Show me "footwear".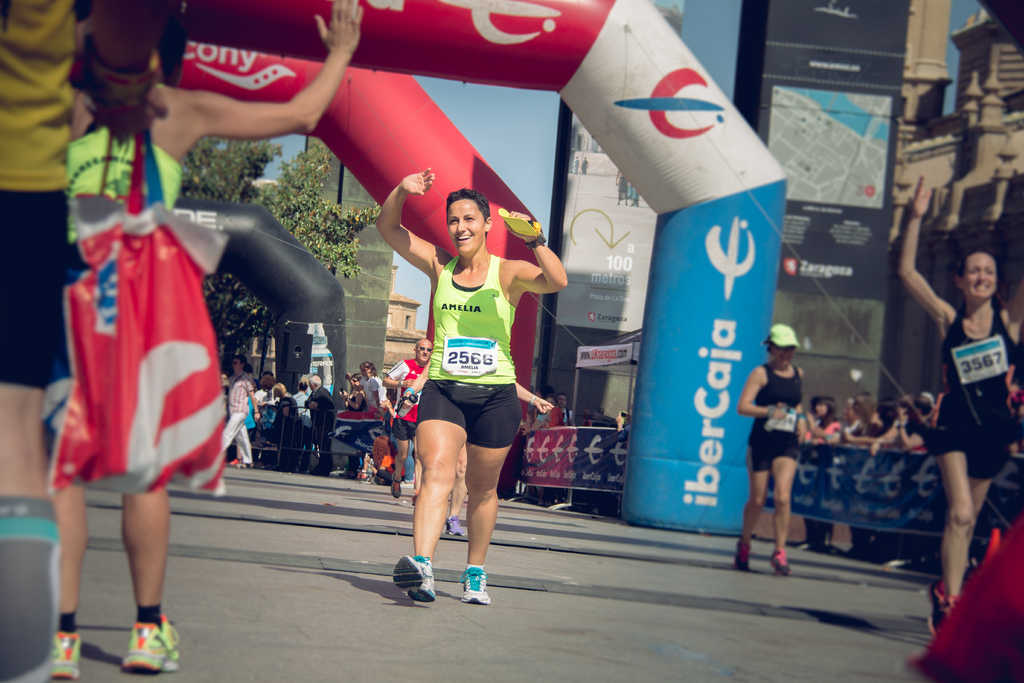
"footwear" is here: <region>392, 552, 435, 608</region>.
